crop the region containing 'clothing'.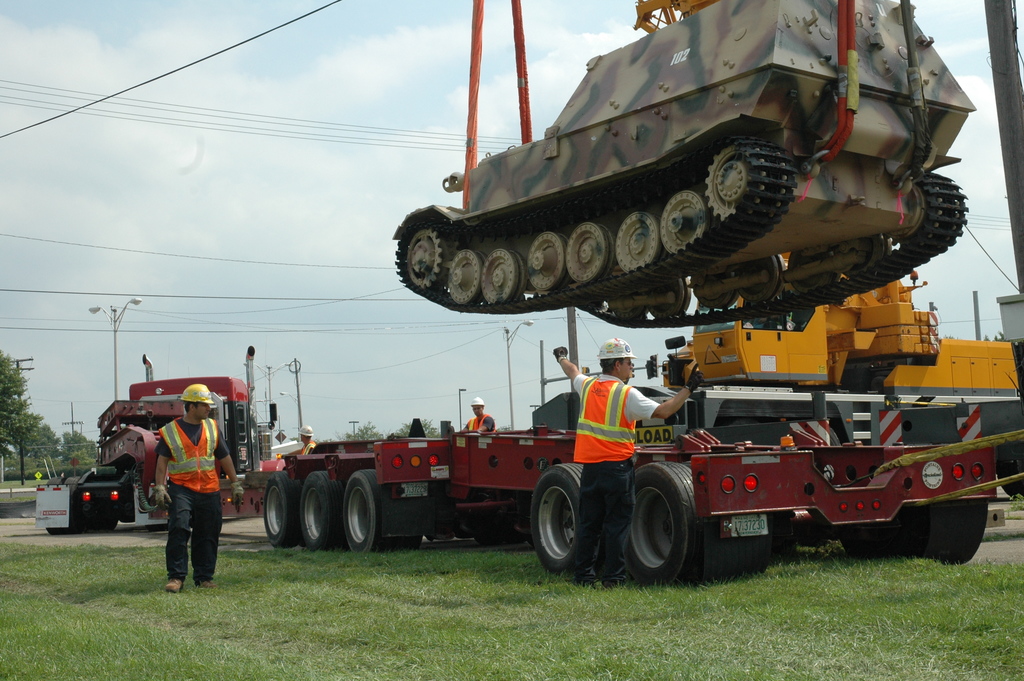
Crop region: (465,411,495,433).
